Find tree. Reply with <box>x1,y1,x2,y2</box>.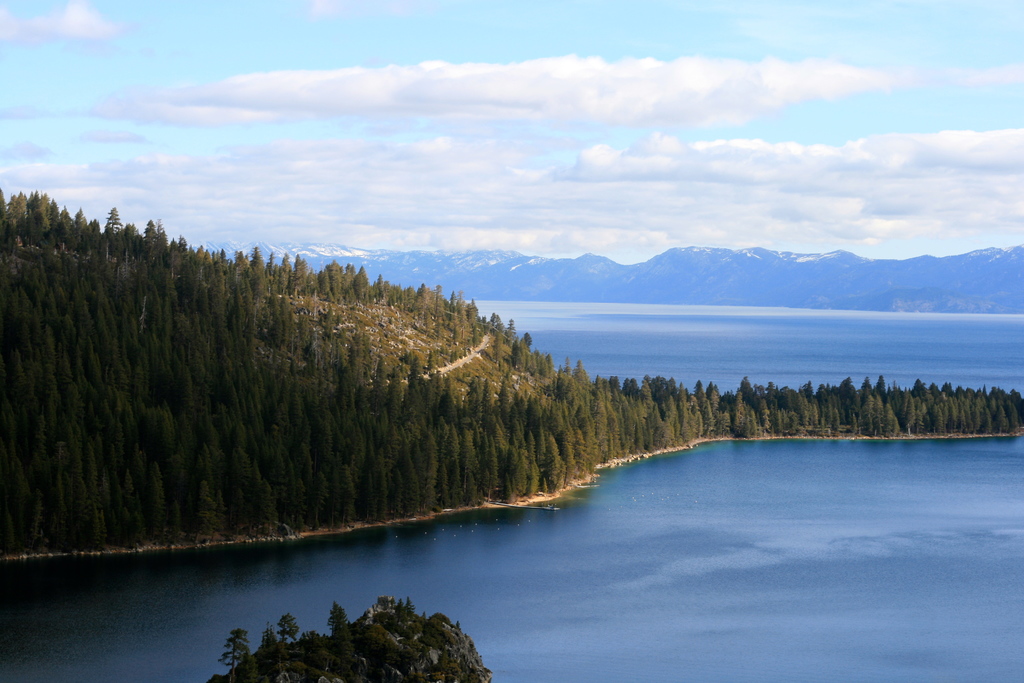
<box>328,604,335,641</box>.
